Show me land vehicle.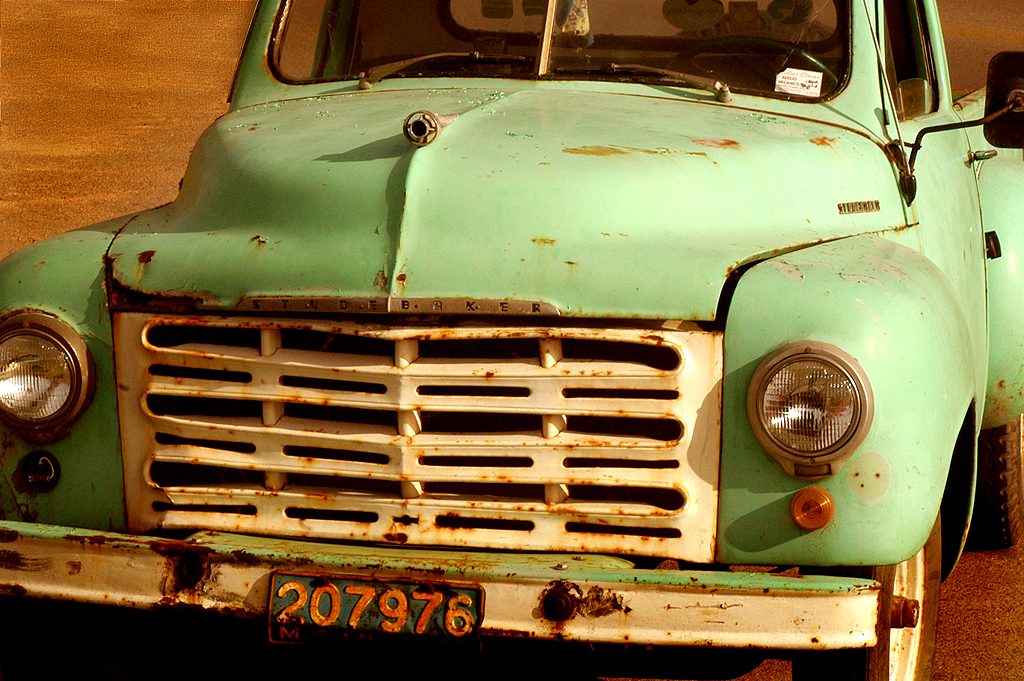
land vehicle is here: {"left": 48, "top": 8, "right": 987, "bottom": 651}.
